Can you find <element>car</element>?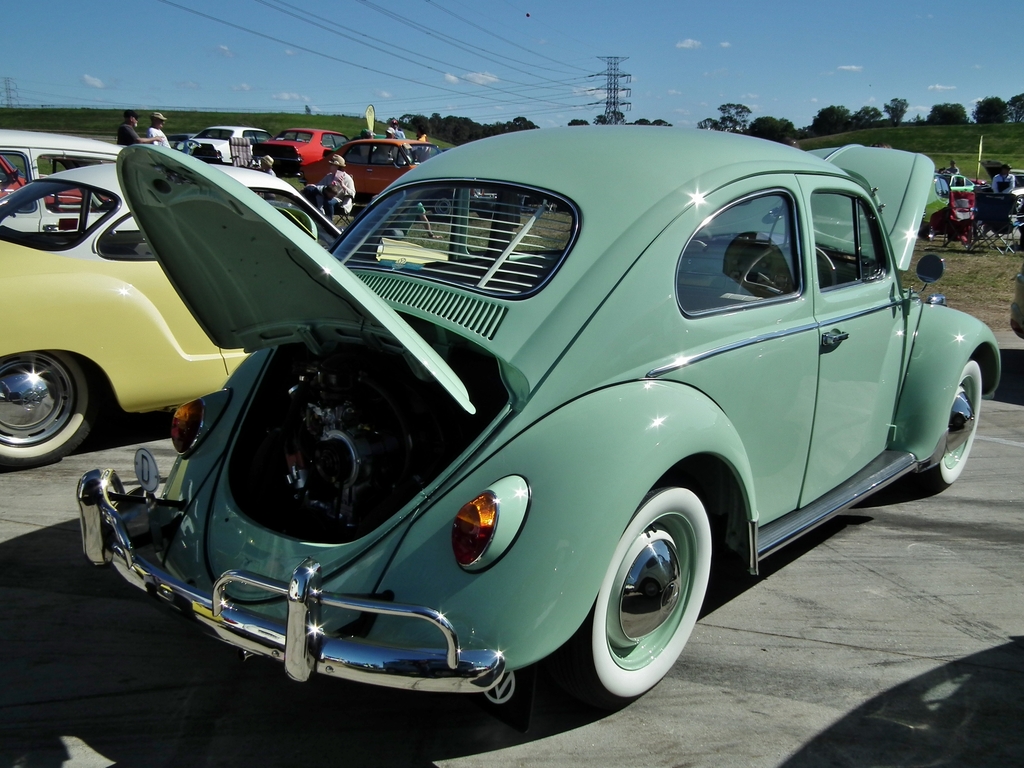
Yes, bounding box: bbox=[980, 162, 1023, 212].
